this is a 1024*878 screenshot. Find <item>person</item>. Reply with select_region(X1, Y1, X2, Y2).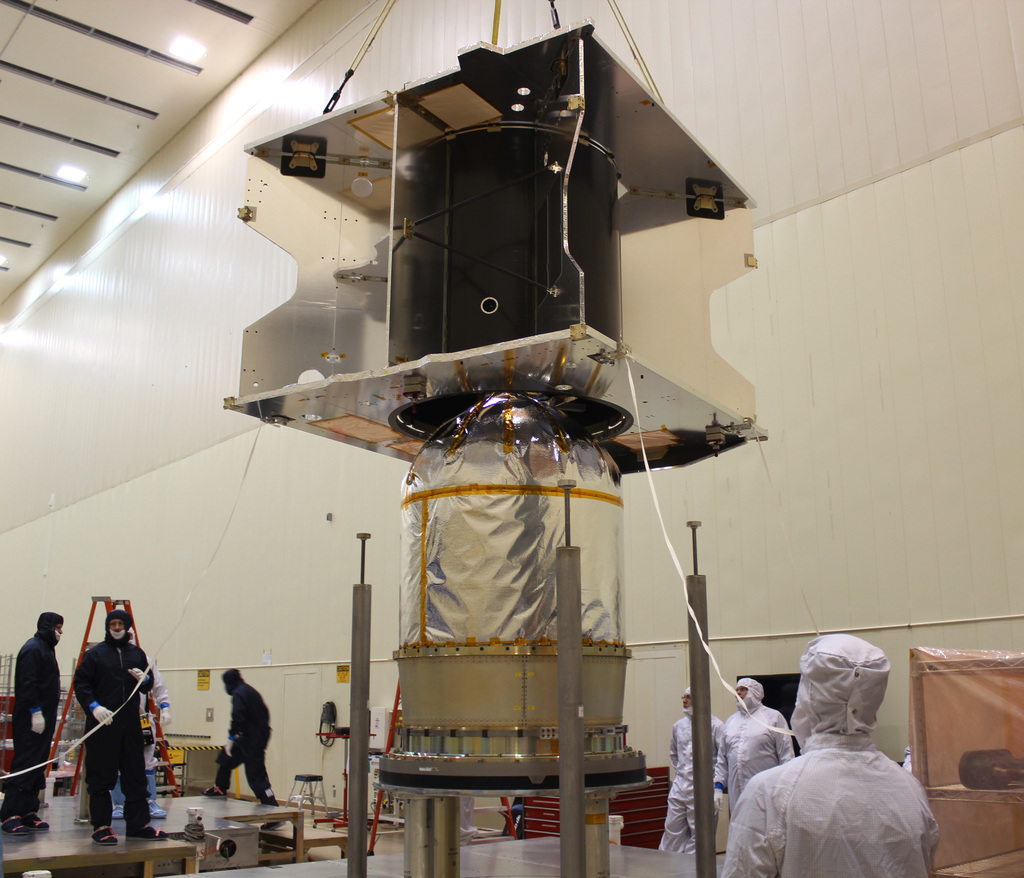
select_region(655, 689, 721, 849).
